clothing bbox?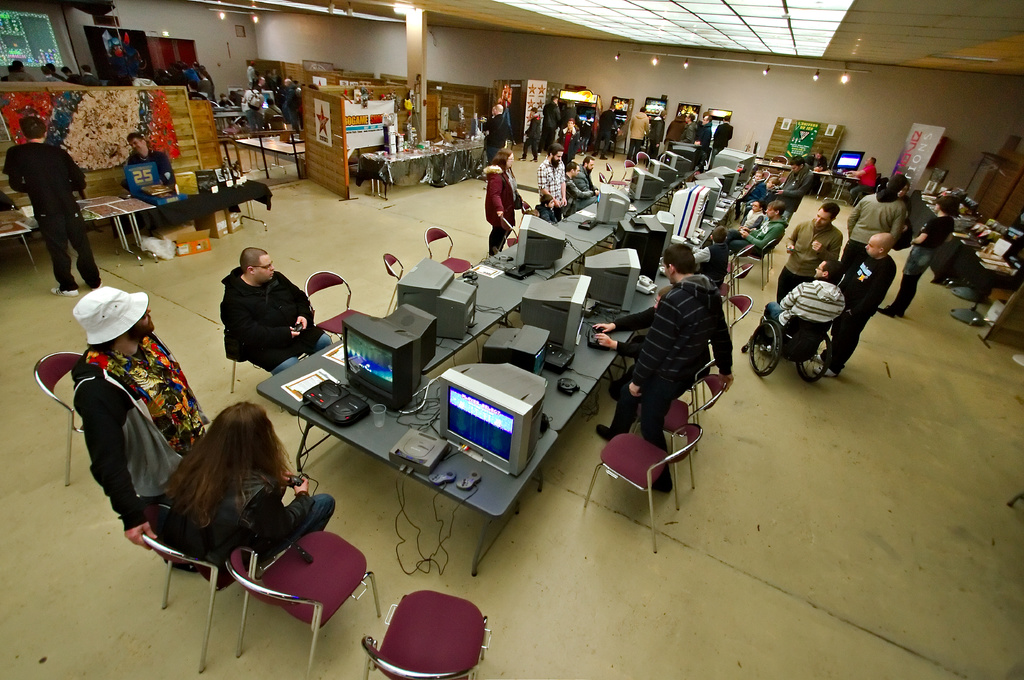
region(536, 155, 564, 203)
